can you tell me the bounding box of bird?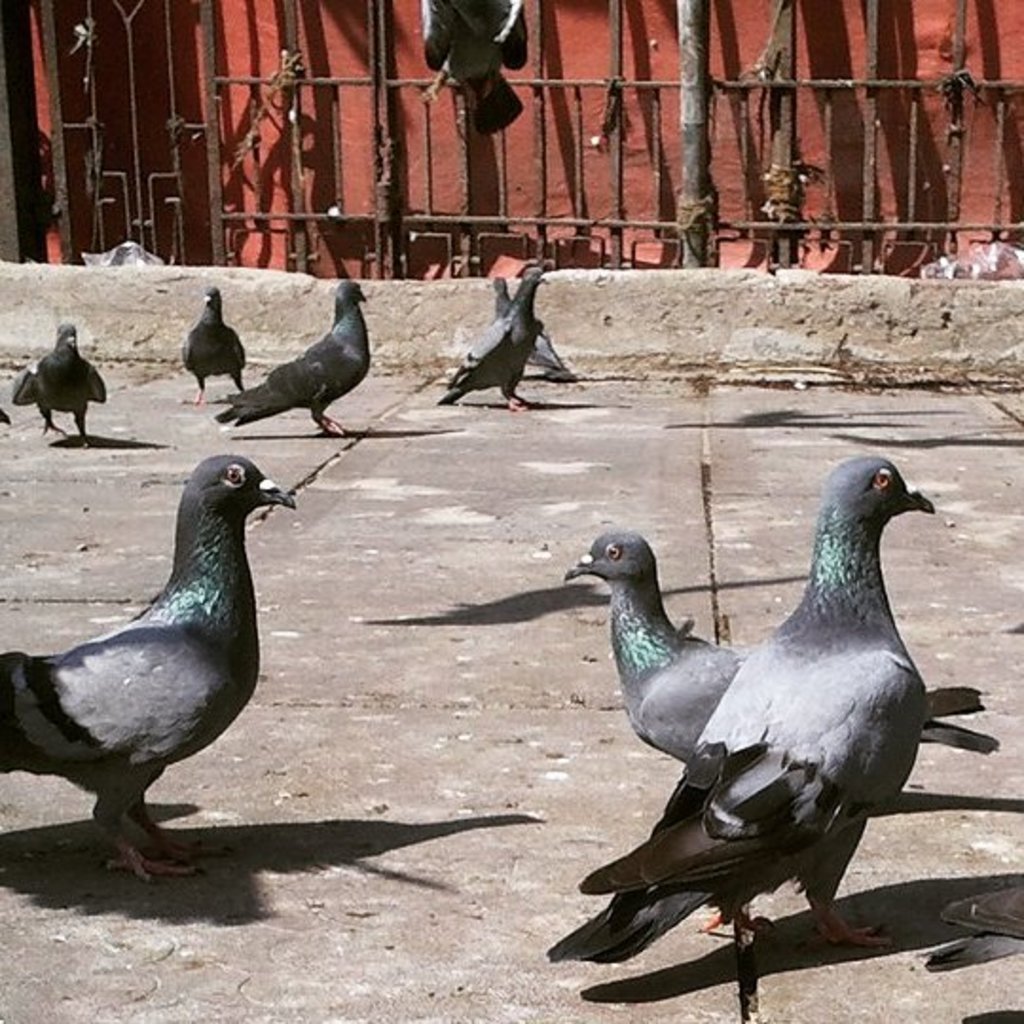
(163,275,245,408).
